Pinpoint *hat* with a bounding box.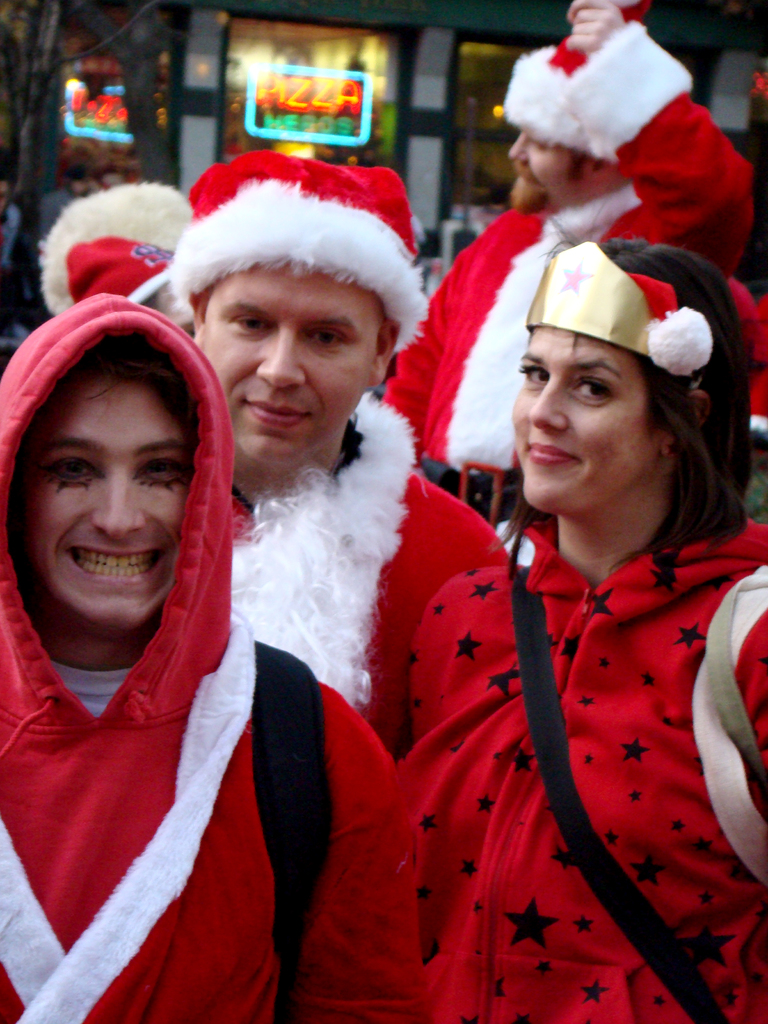
pyautogui.locateOnScreen(169, 150, 429, 355).
